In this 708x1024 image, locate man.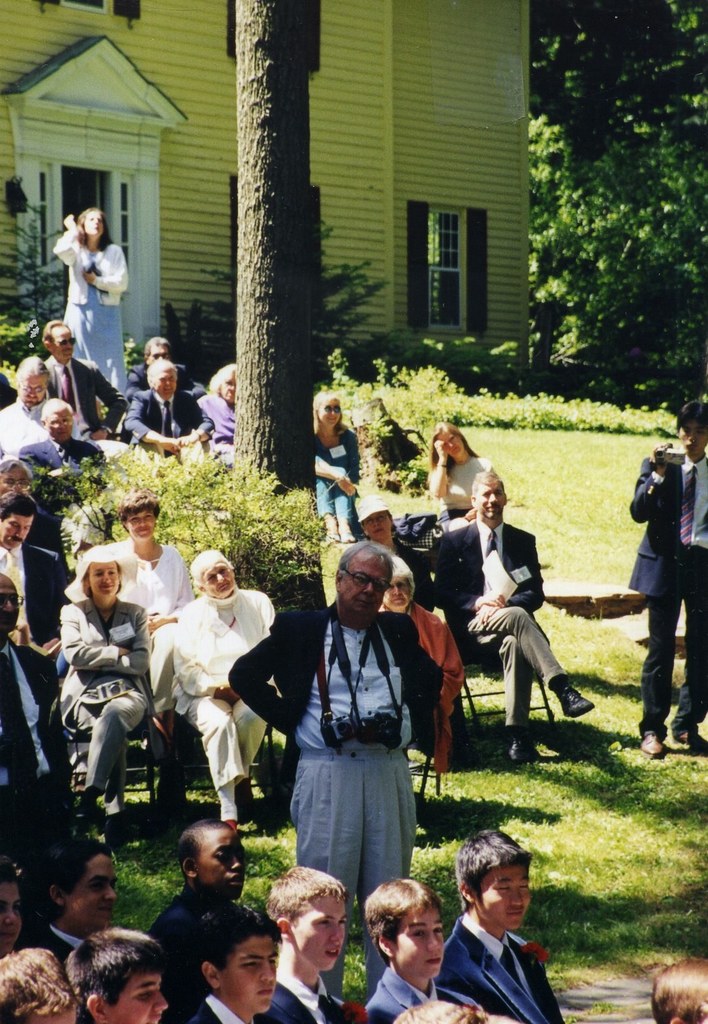
Bounding box: pyautogui.locateOnScreen(0, 350, 80, 461).
